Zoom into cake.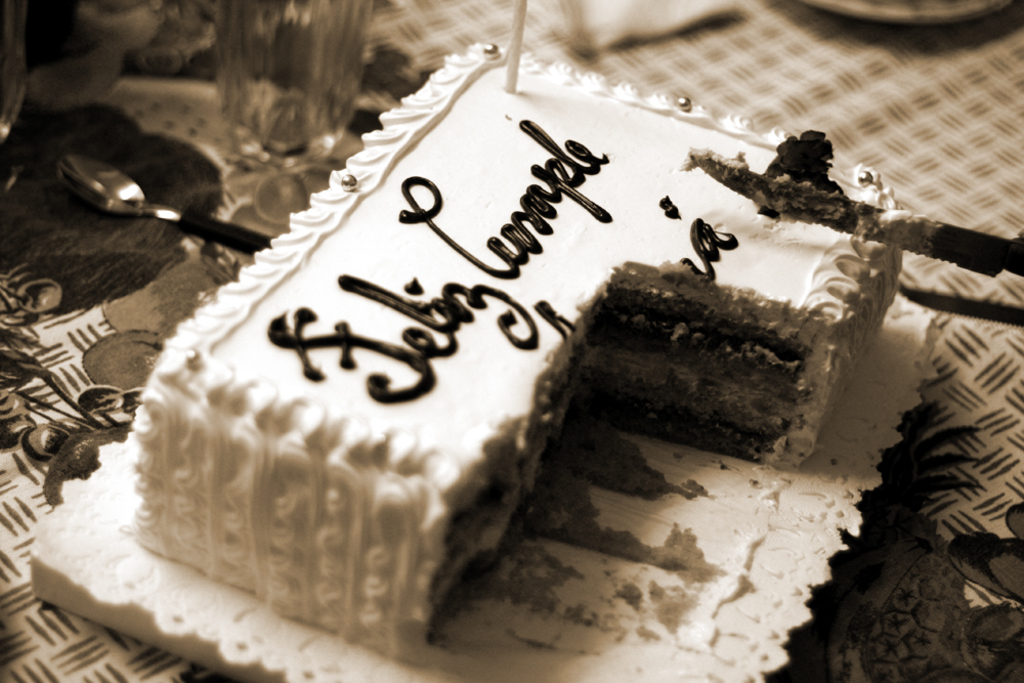
Zoom target: x1=119, y1=29, x2=910, y2=669.
